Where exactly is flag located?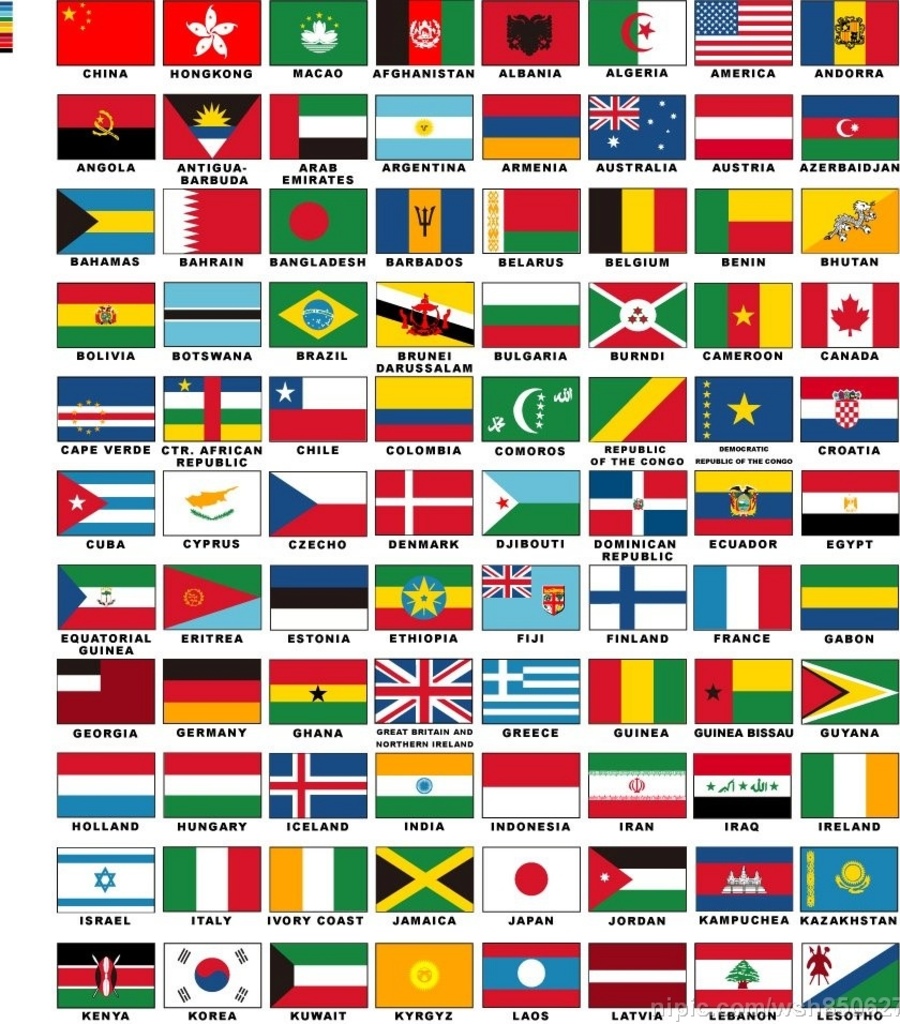
Its bounding box is 795:750:899:819.
